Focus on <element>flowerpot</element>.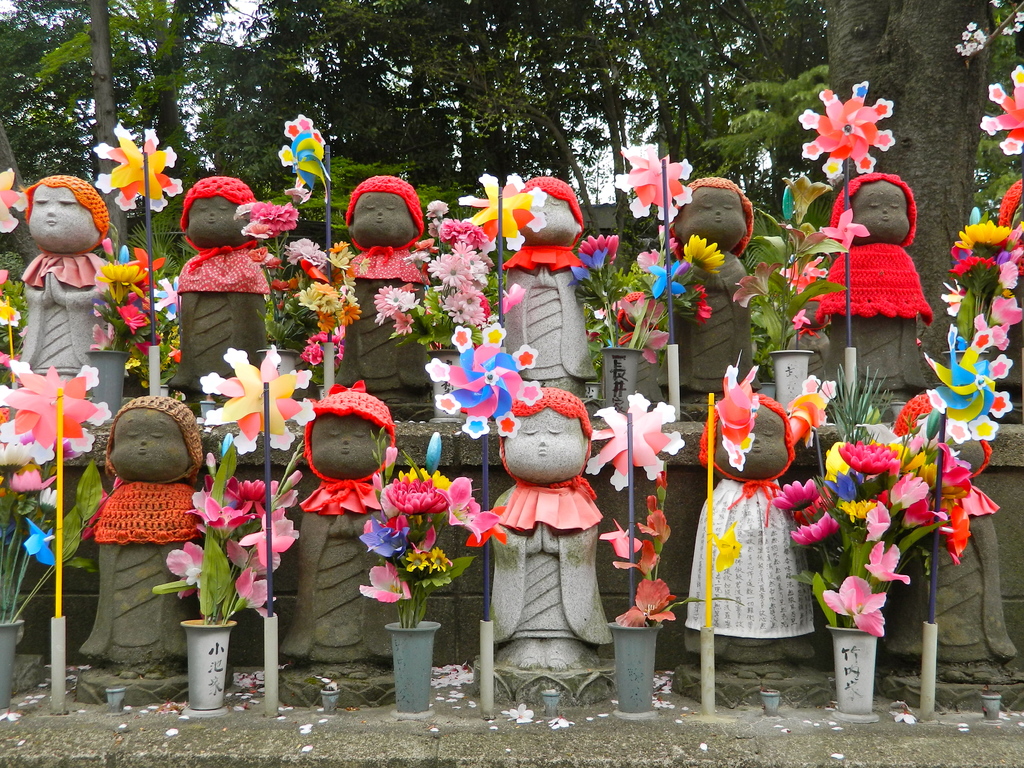
Focused at [184, 615, 236, 712].
